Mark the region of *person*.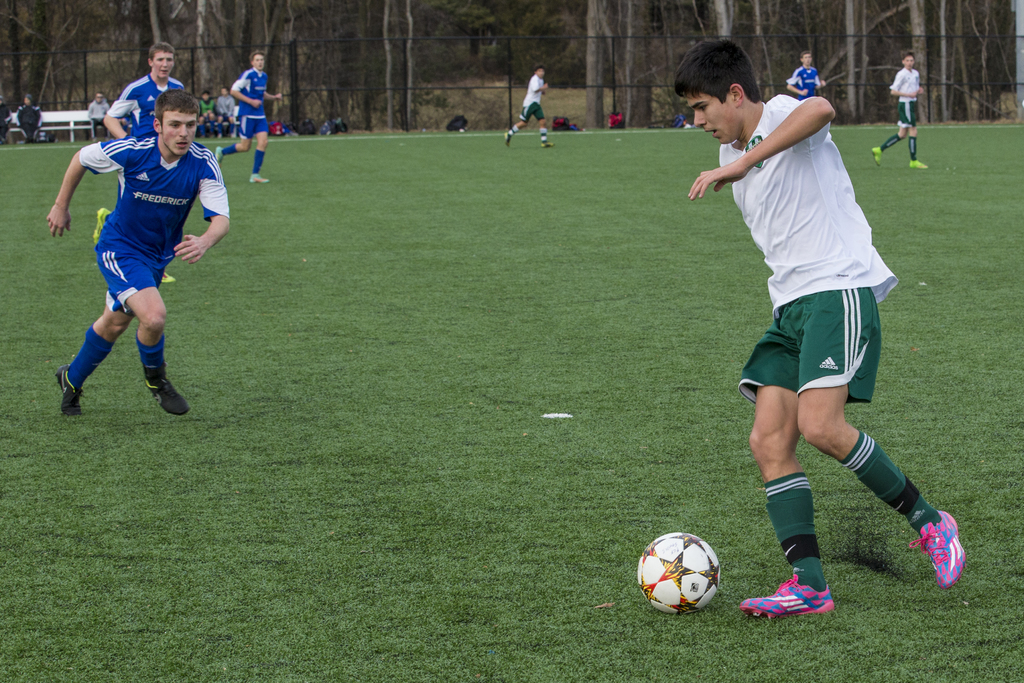
Region: detection(503, 65, 558, 147).
